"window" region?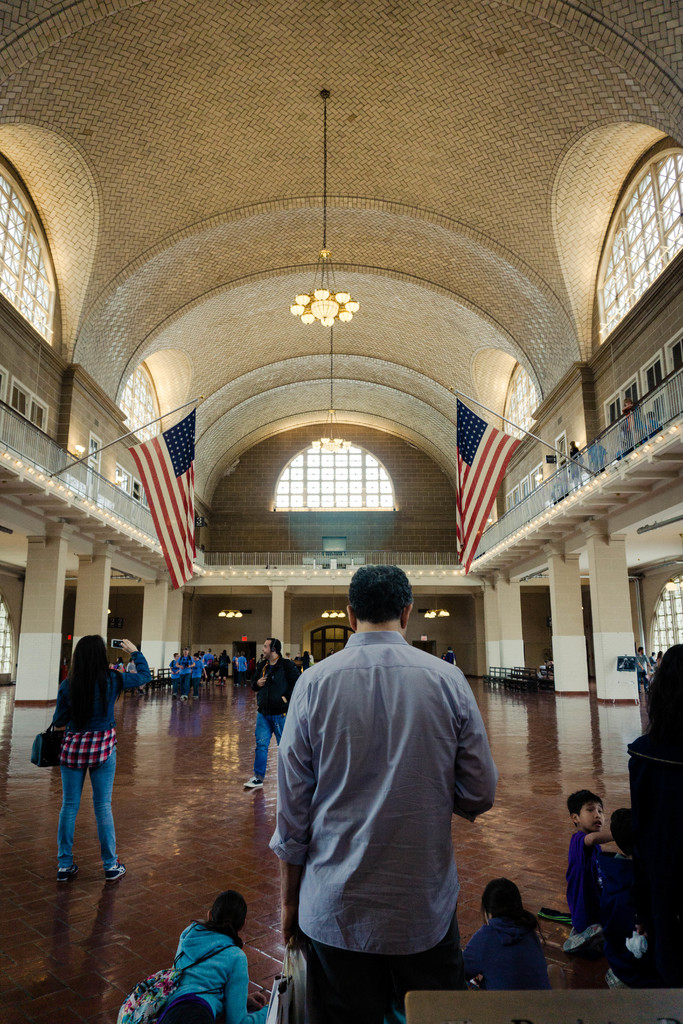
270/435/392/528
